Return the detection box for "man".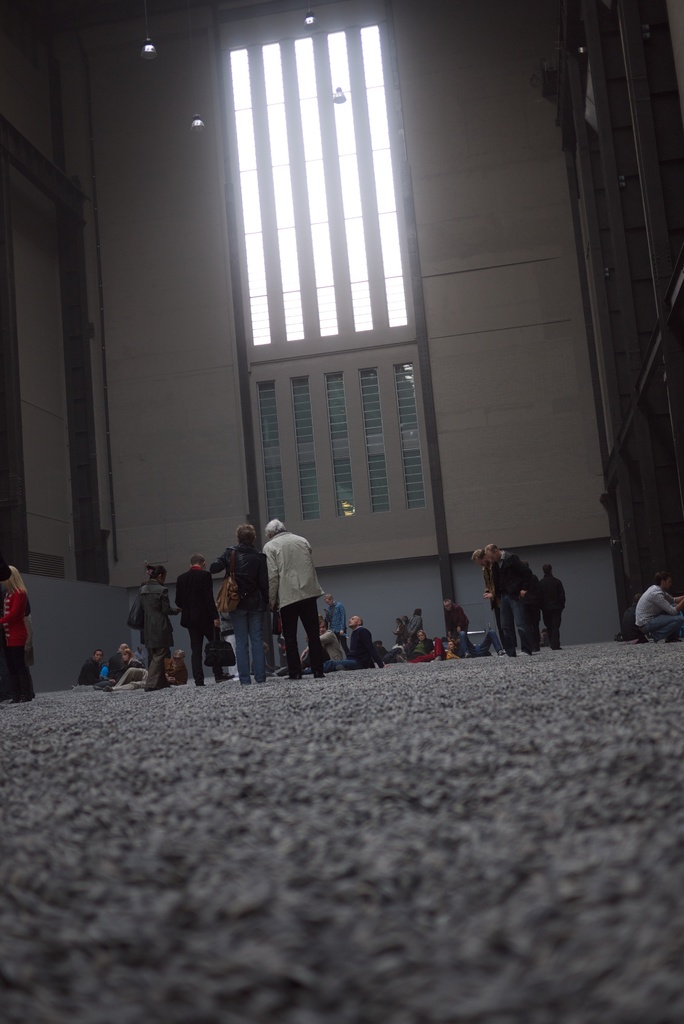
325/595/349/660.
